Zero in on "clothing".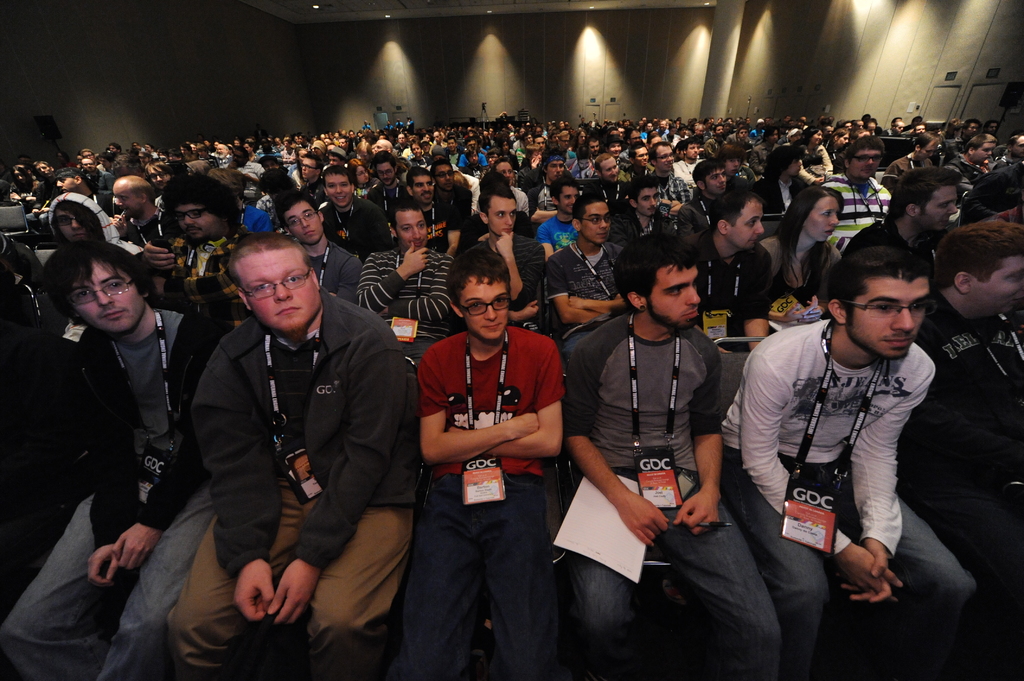
Zeroed in: 412, 157, 429, 167.
